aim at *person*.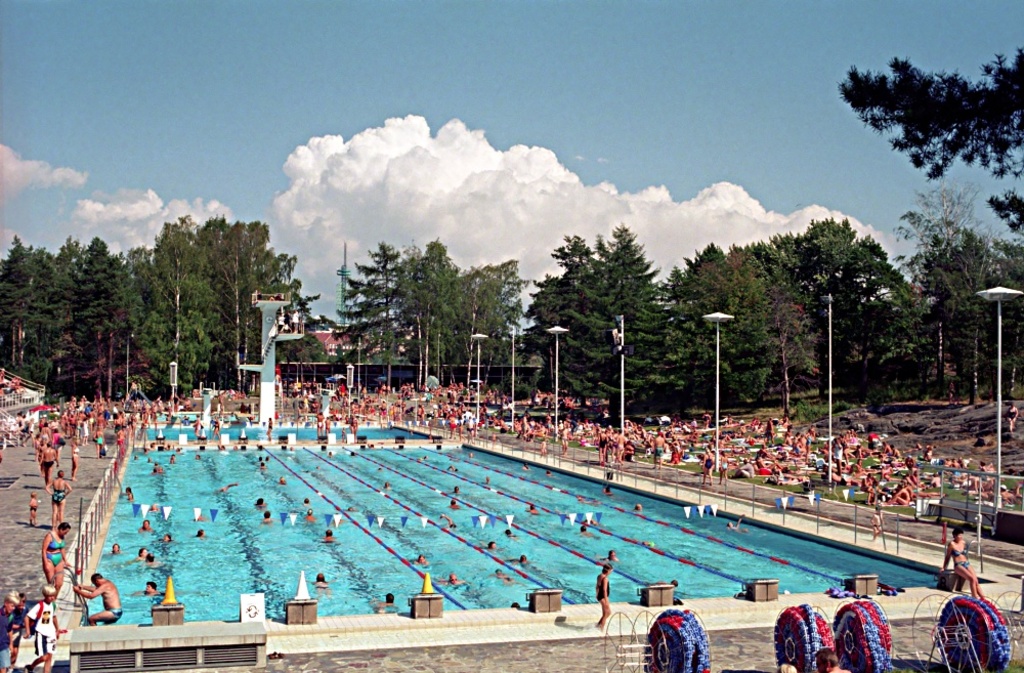
Aimed at bbox(42, 472, 72, 517).
